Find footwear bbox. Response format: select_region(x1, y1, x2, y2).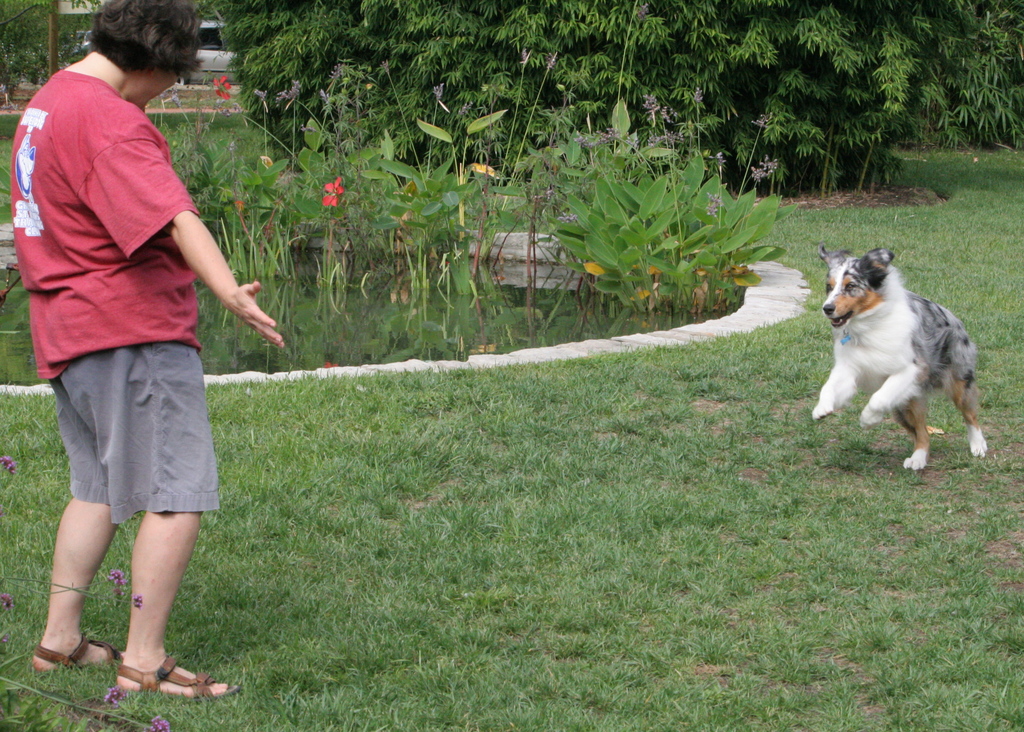
select_region(114, 653, 245, 704).
